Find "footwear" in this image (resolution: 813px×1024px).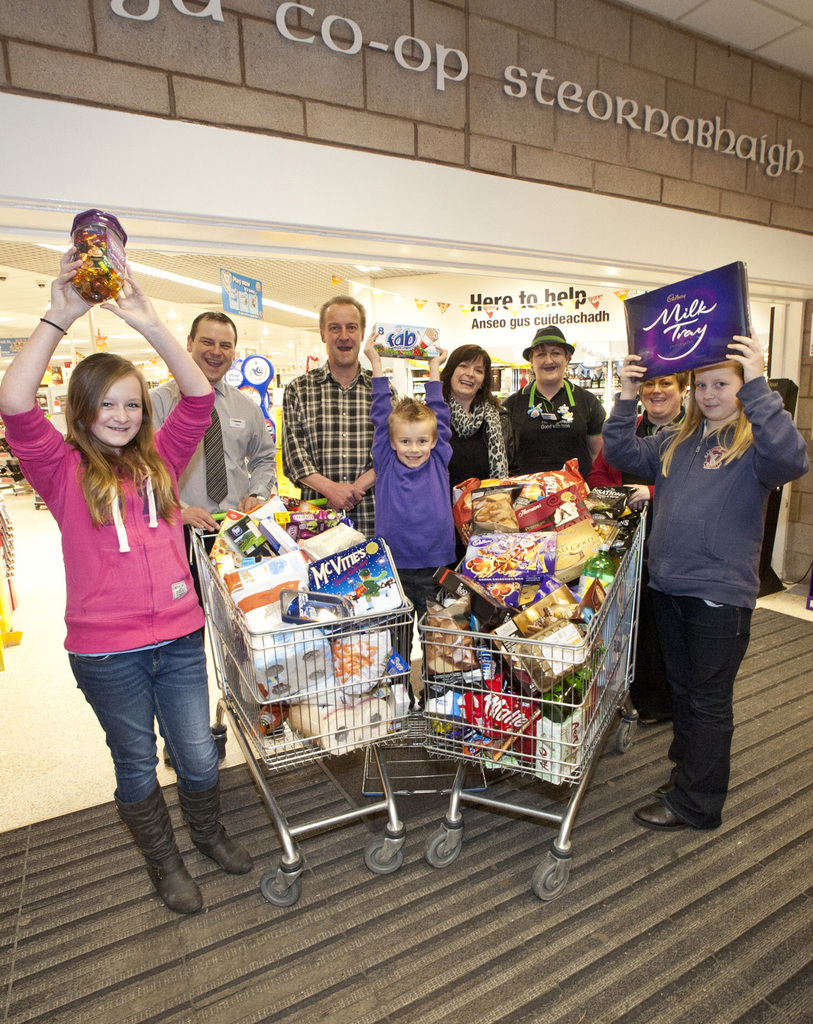
box(657, 778, 689, 797).
